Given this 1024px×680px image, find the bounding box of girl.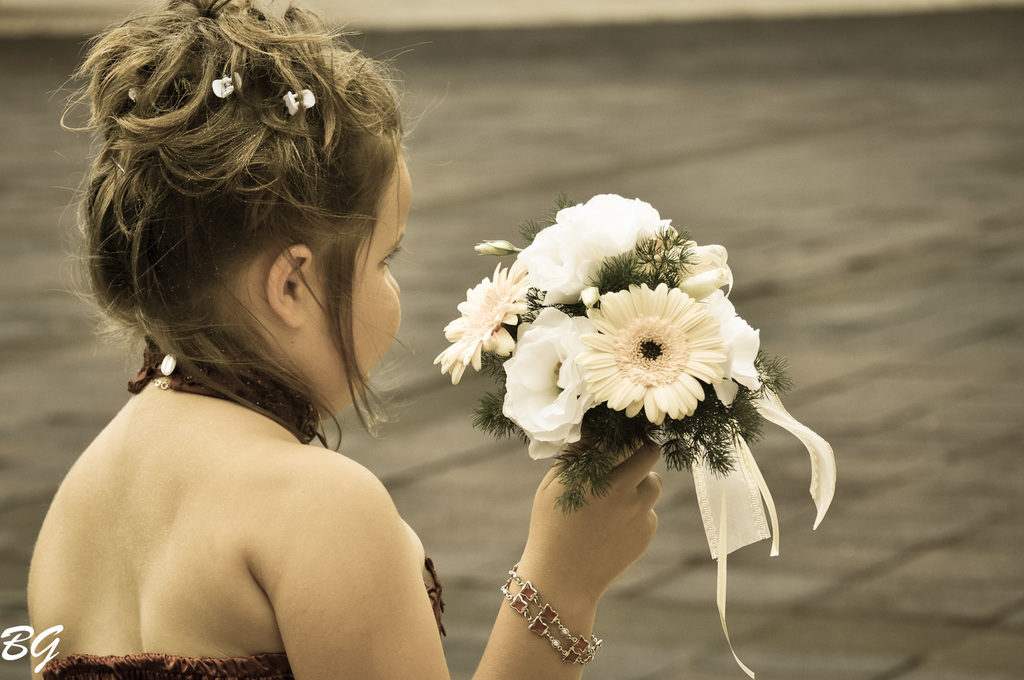
BBox(19, 0, 666, 679).
